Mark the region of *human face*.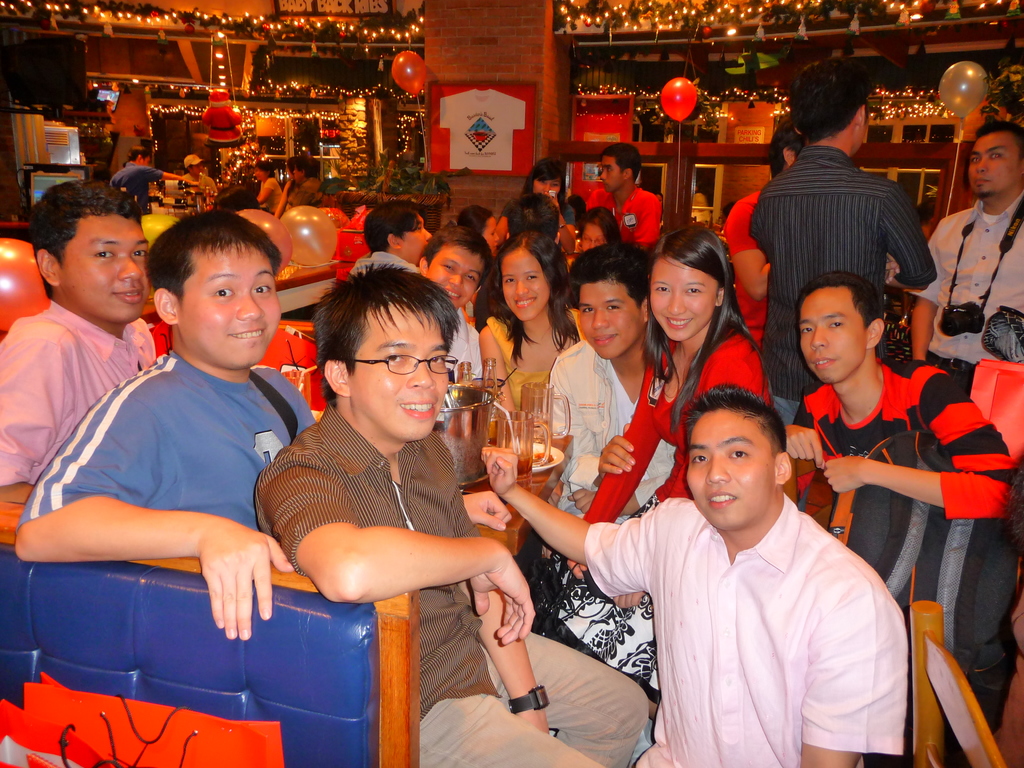
Region: (x1=173, y1=239, x2=283, y2=368).
